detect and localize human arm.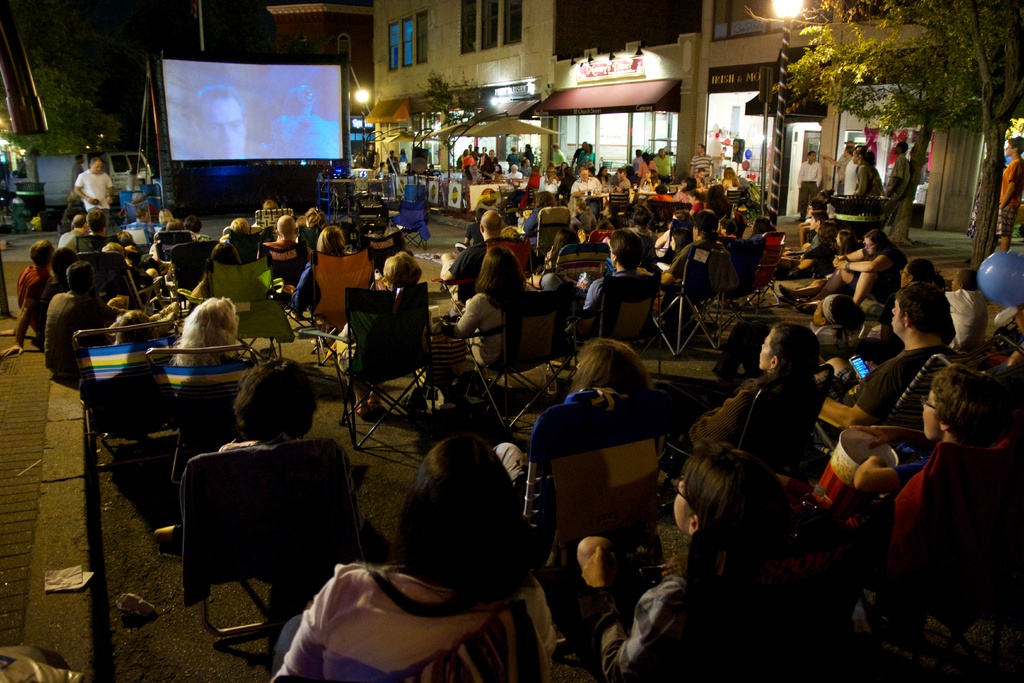
Localized at select_region(517, 156, 518, 164).
